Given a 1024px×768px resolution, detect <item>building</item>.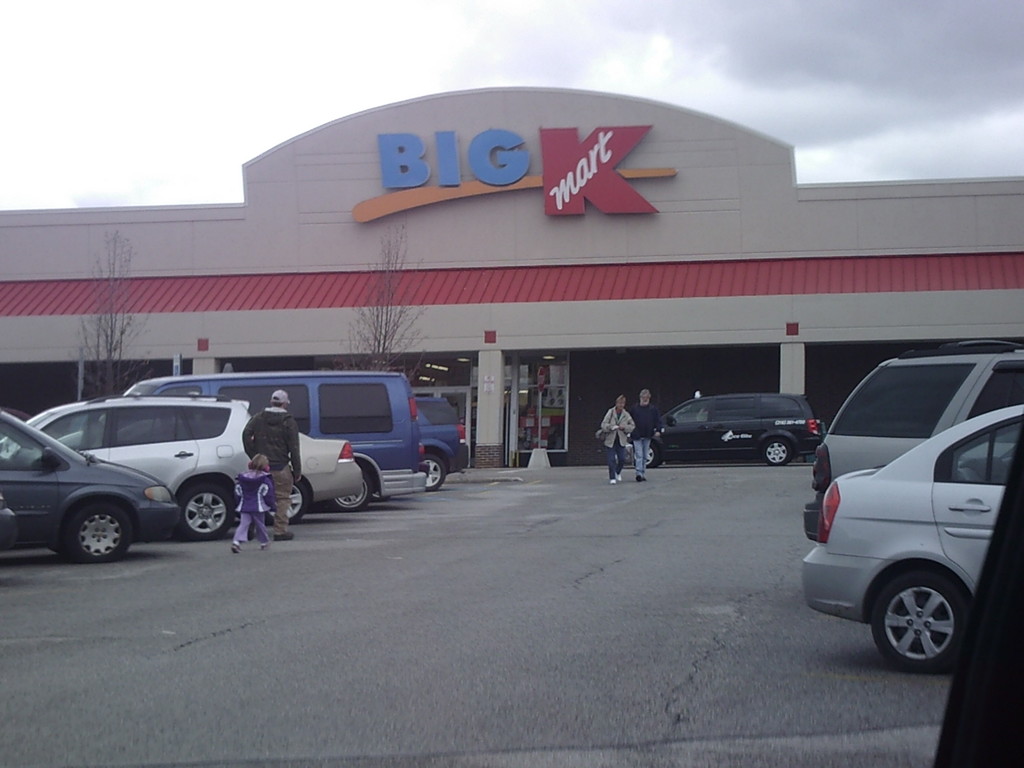
{"left": 0, "top": 89, "right": 1023, "bottom": 468}.
